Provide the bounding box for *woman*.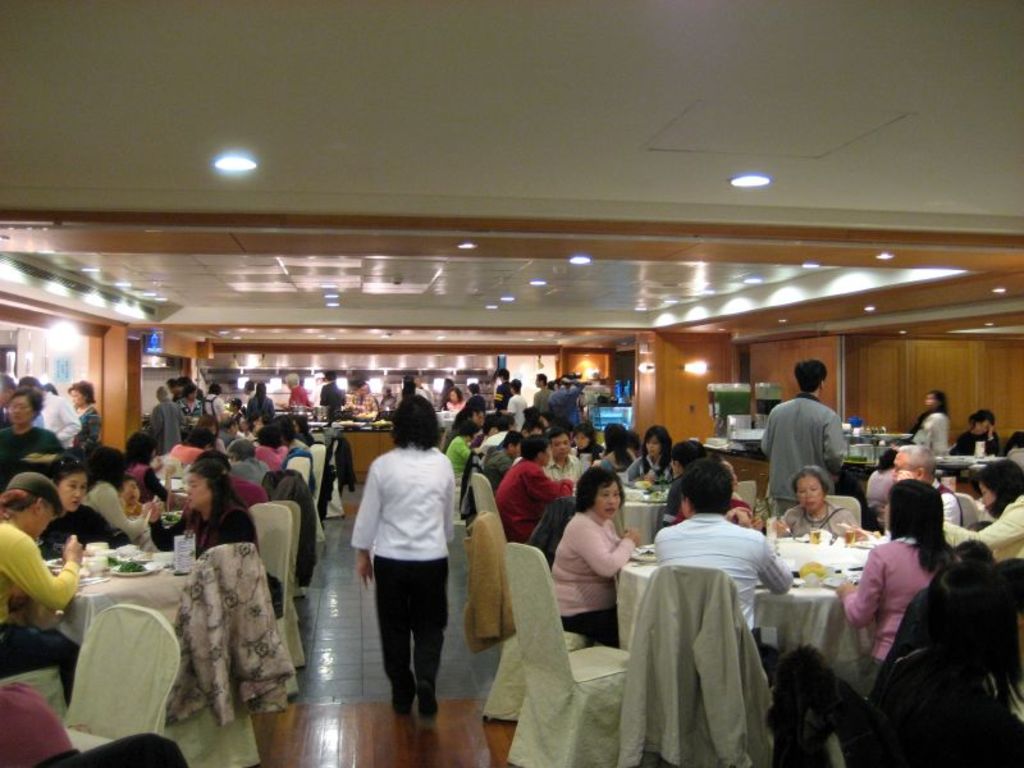
(x1=146, y1=462, x2=264, y2=561).
